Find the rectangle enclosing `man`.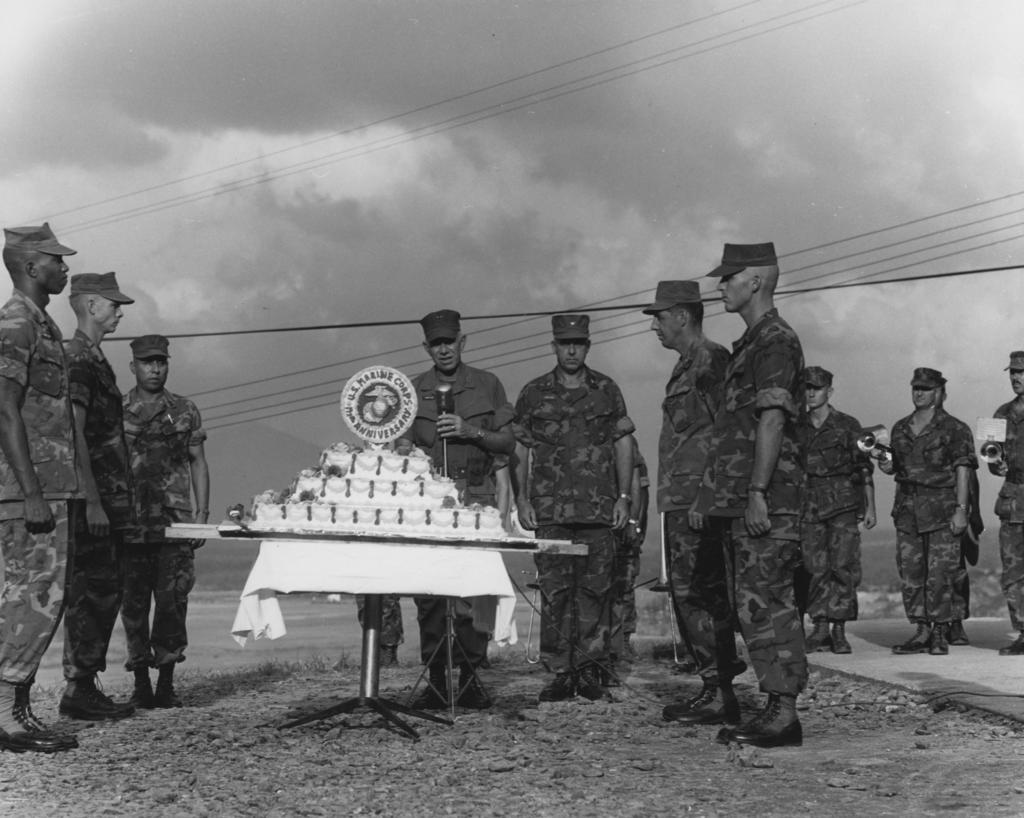
(118,327,211,706).
